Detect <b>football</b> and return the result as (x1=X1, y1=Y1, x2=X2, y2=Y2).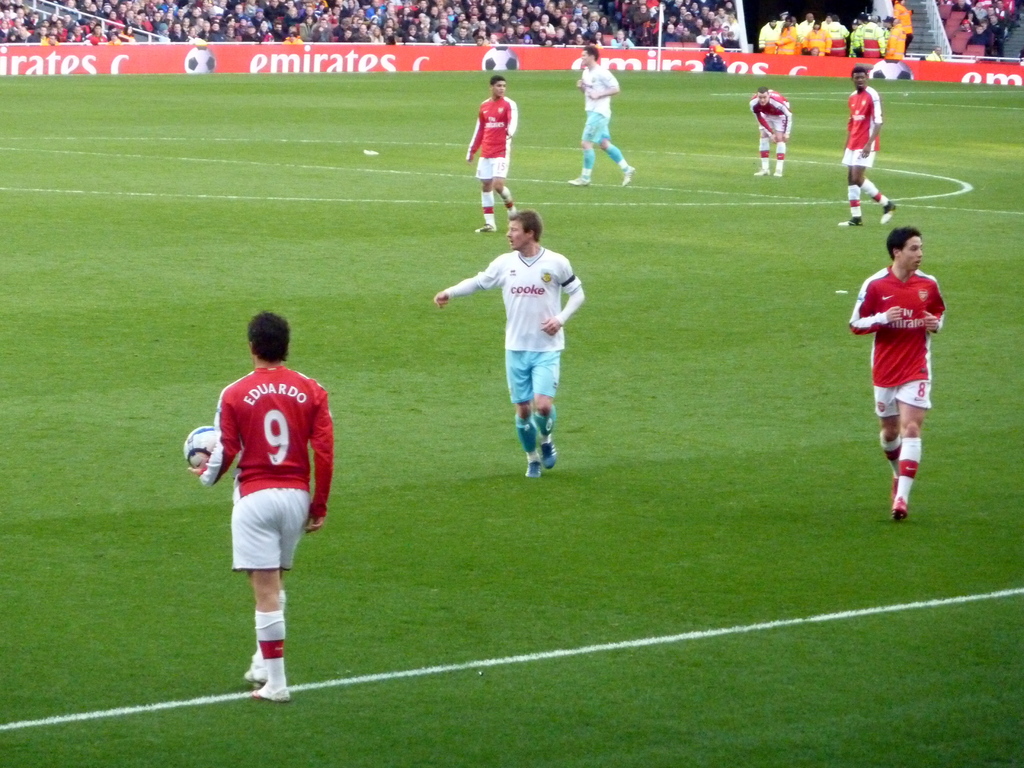
(x1=873, y1=60, x2=915, y2=83).
